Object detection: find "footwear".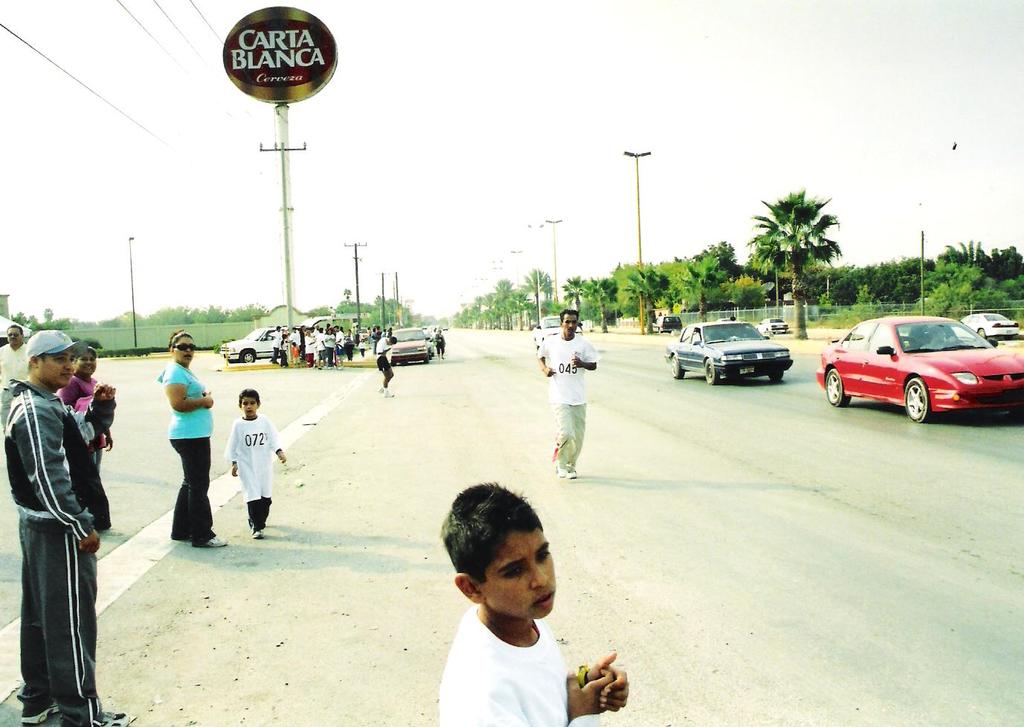
<bbox>250, 531, 265, 539</bbox>.
